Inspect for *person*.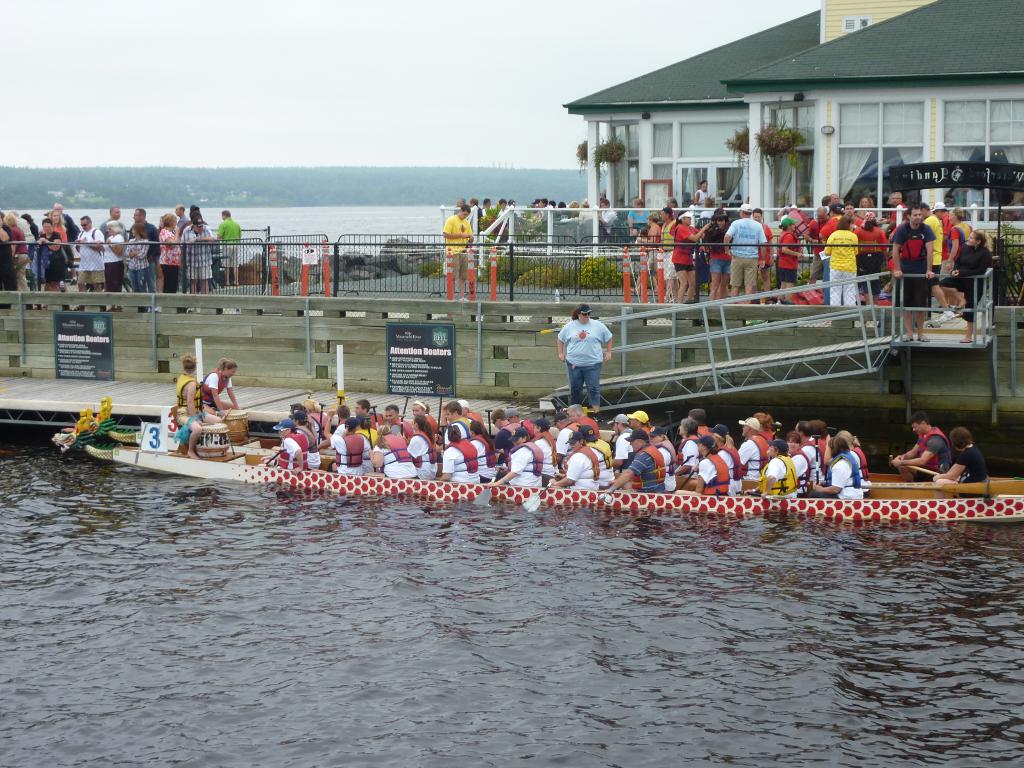
Inspection: 779:218:803:305.
